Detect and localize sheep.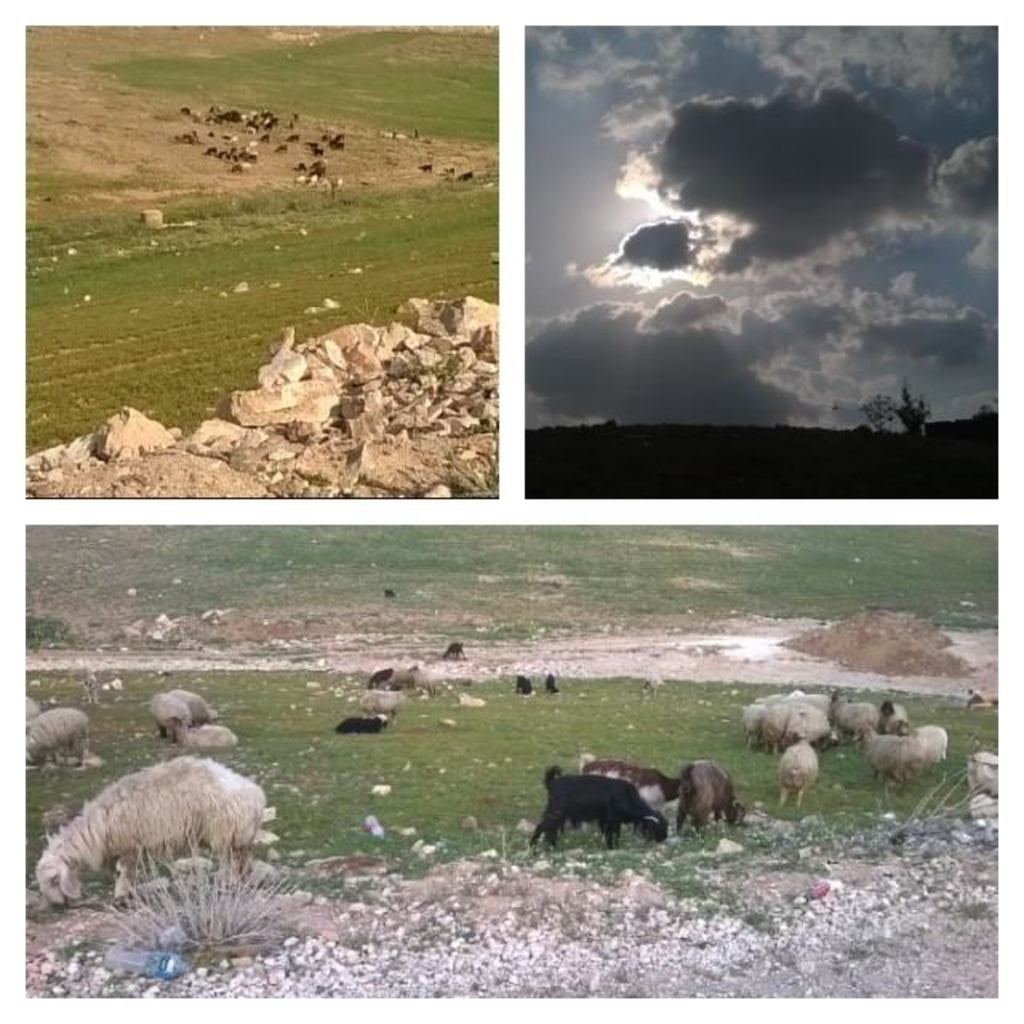
Localized at [336, 712, 390, 736].
